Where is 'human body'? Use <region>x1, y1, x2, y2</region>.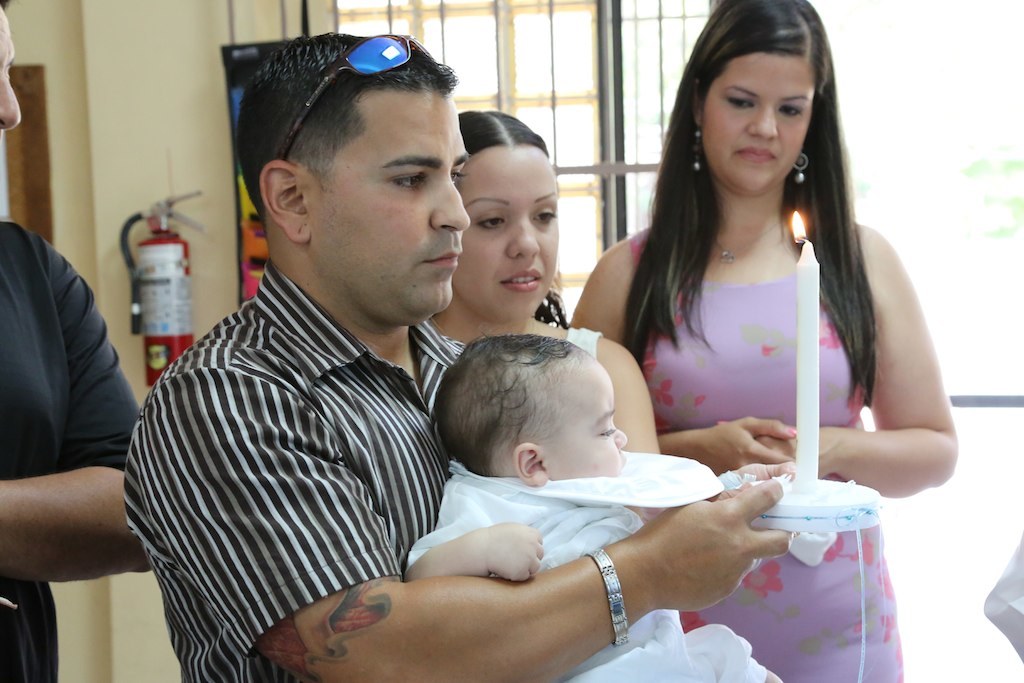
<region>0, 0, 144, 682</region>.
